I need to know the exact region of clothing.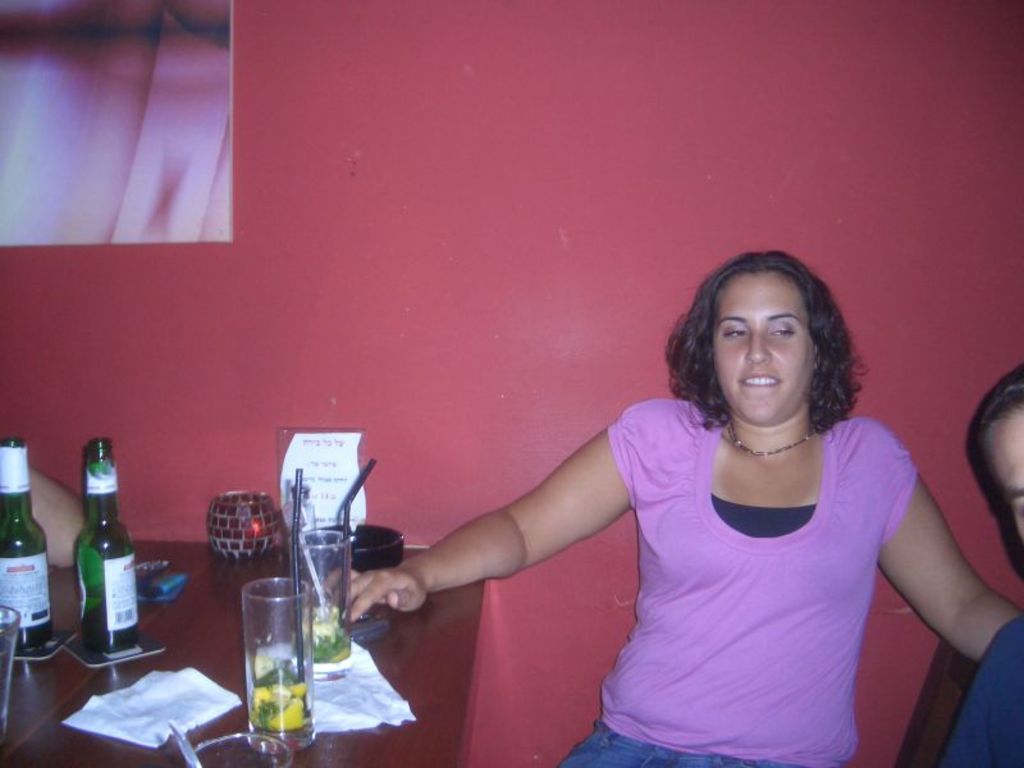
Region: box(934, 623, 1023, 767).
